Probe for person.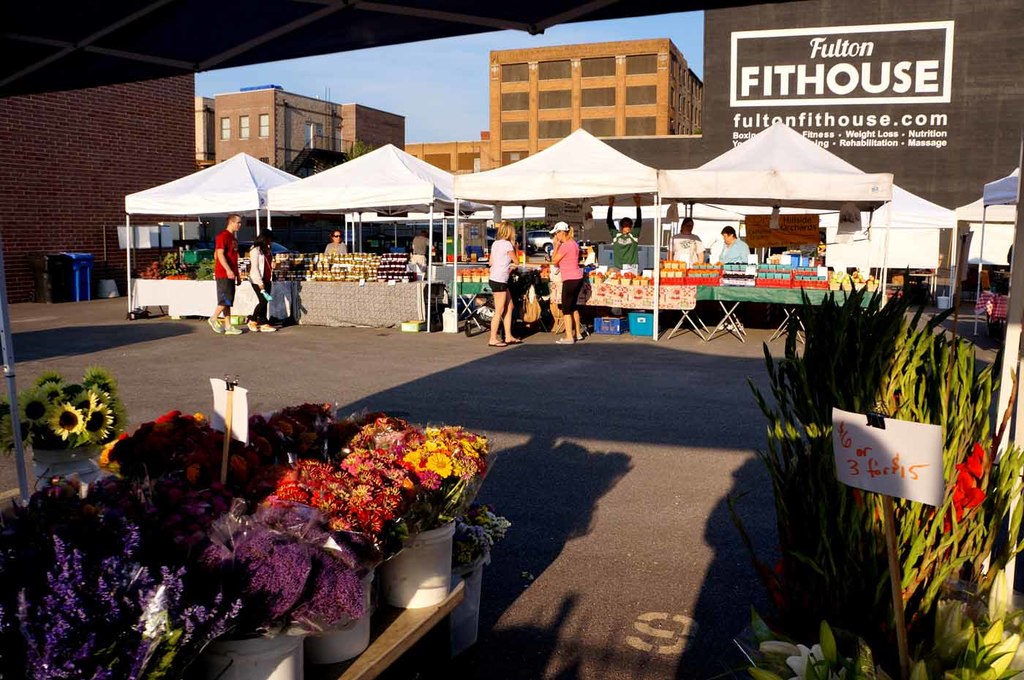
Probe result: [664, 215, 706, 269].
